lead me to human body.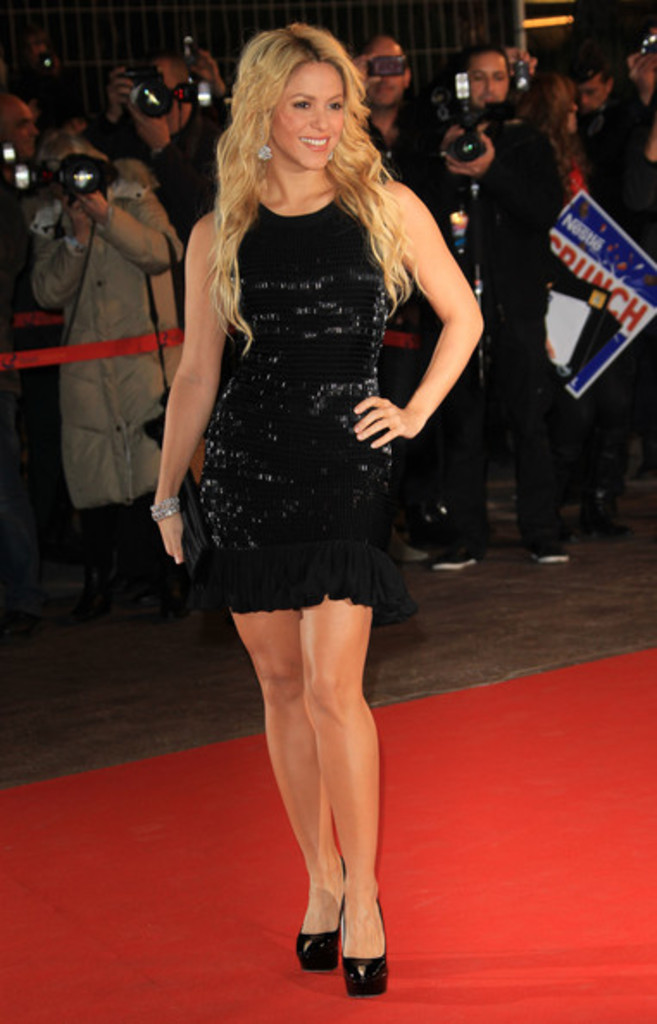
Lead to x1=14 y1=178 x2=200 y2=628.
